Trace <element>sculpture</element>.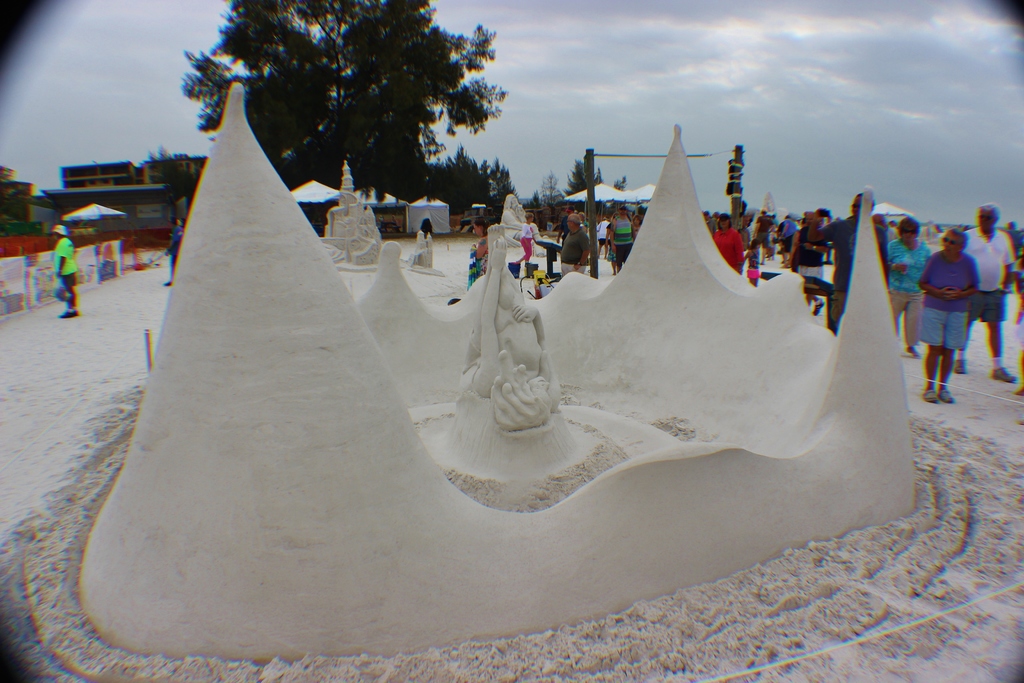
Traced to {"left": 89, "top": 74, "right": 915, "bottom": 622}.
